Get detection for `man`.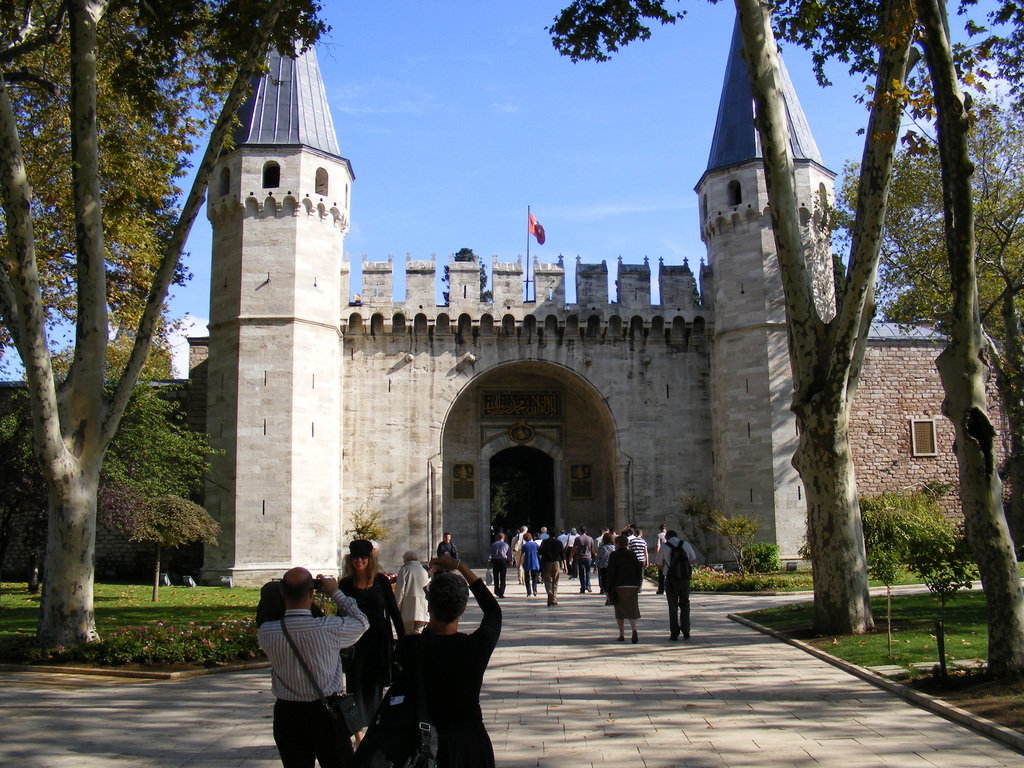
Detection: 653,521,669,591.
